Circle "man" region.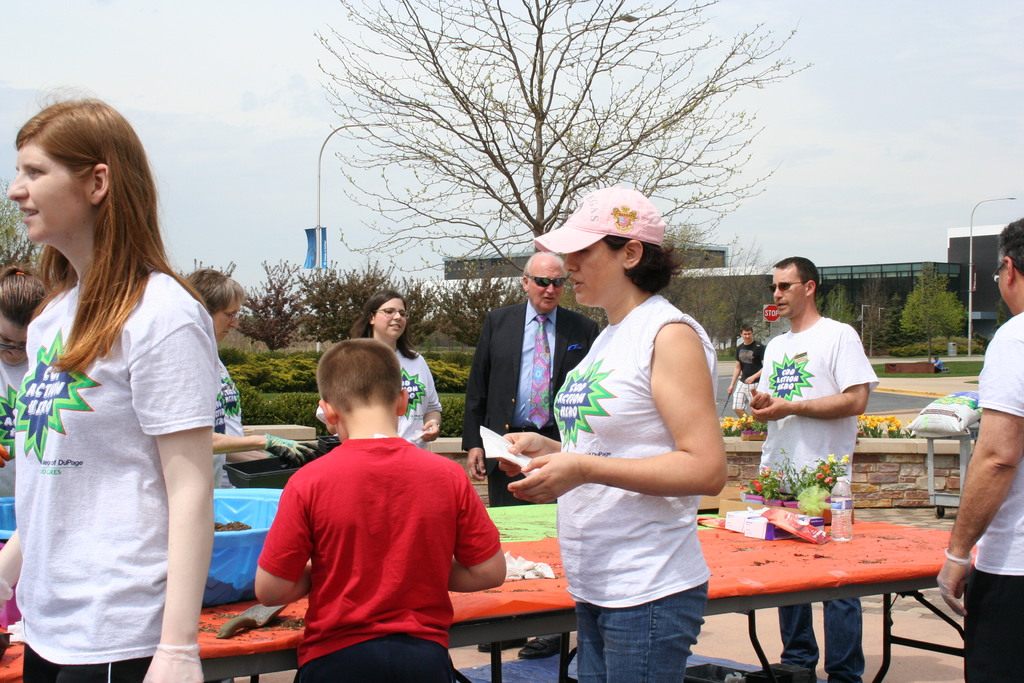
Region: (x1=460, y1=249, x2=604, y2=659).
